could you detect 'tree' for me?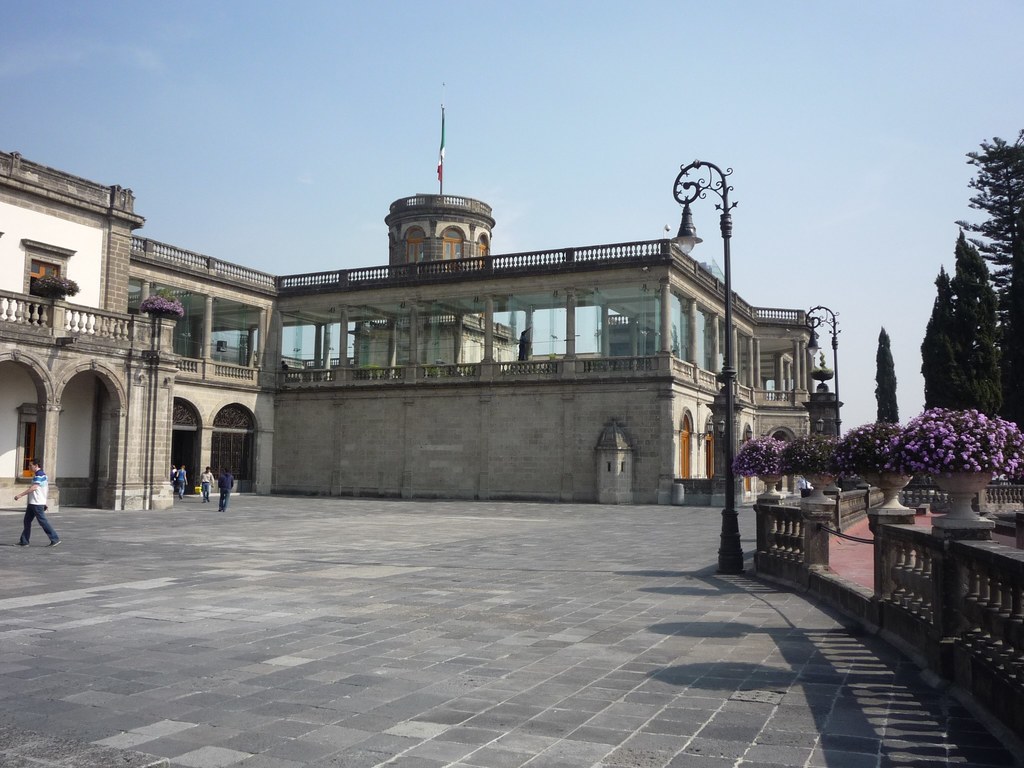
Detection result: [953, 225, 1004, 424].
